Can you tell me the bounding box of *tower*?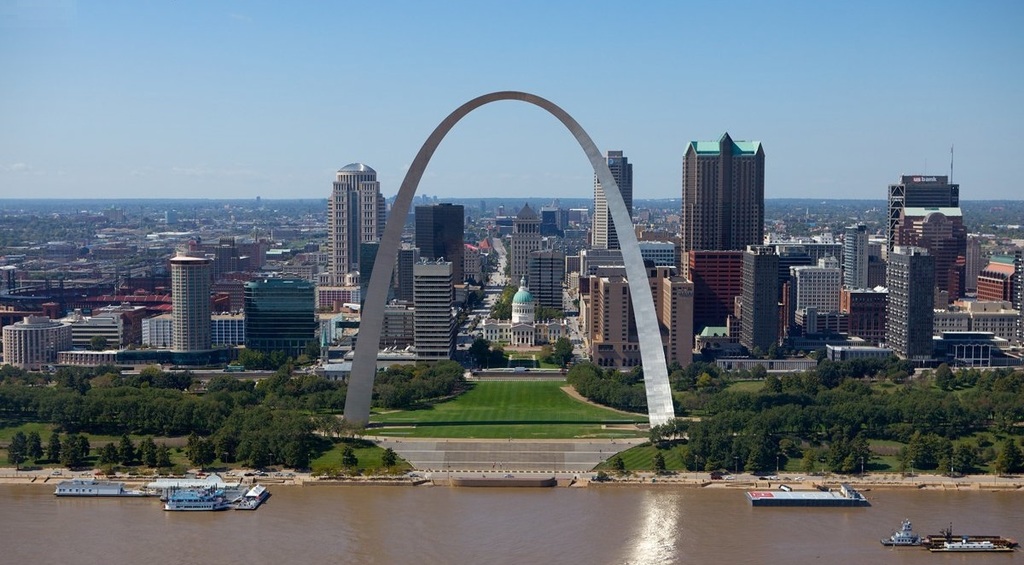
box(169, 244, 211, 350).
